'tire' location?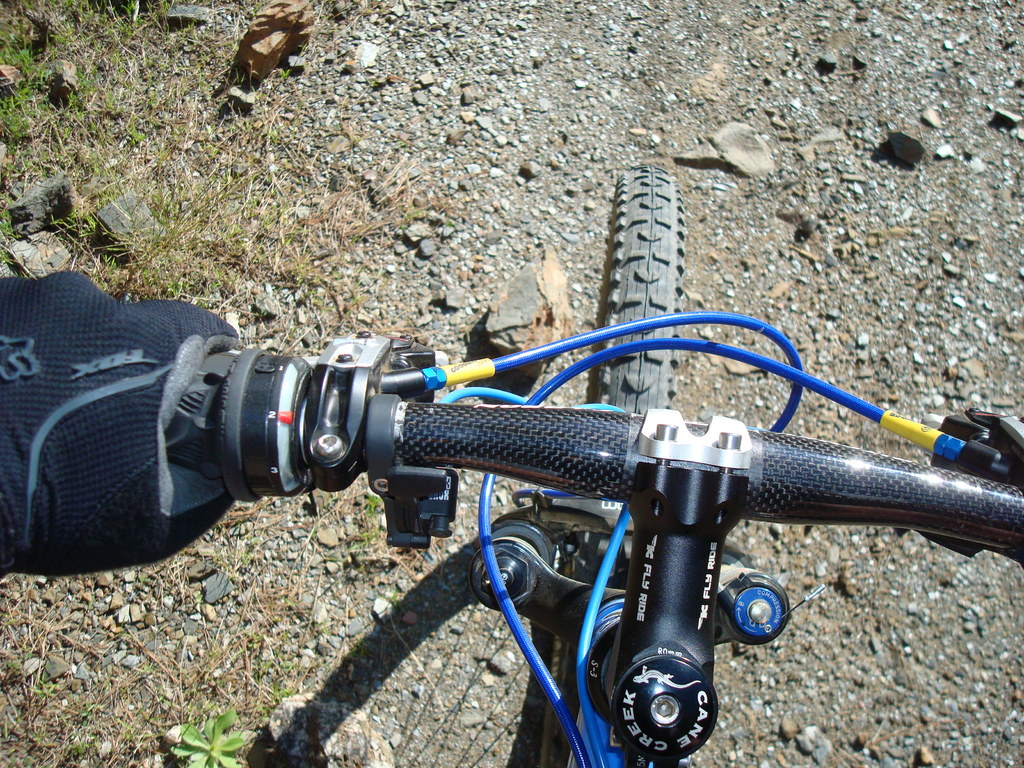
<region>584, 164, 684, 415</region>
